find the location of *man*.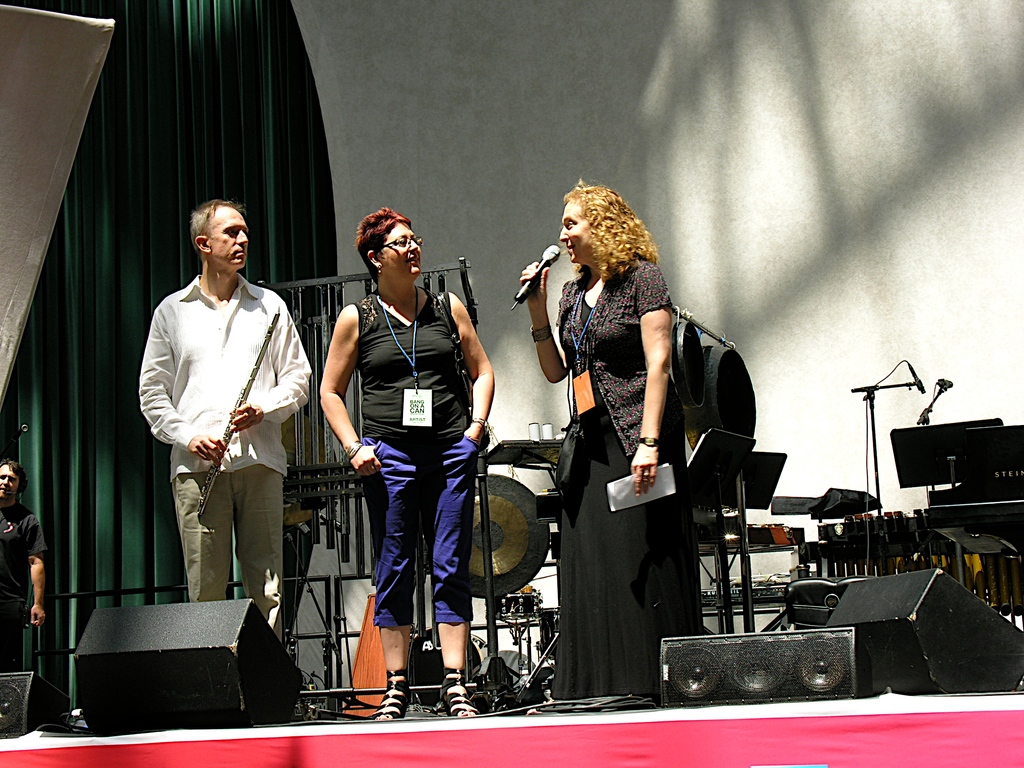
Location: (0, 458, 47, 668).
